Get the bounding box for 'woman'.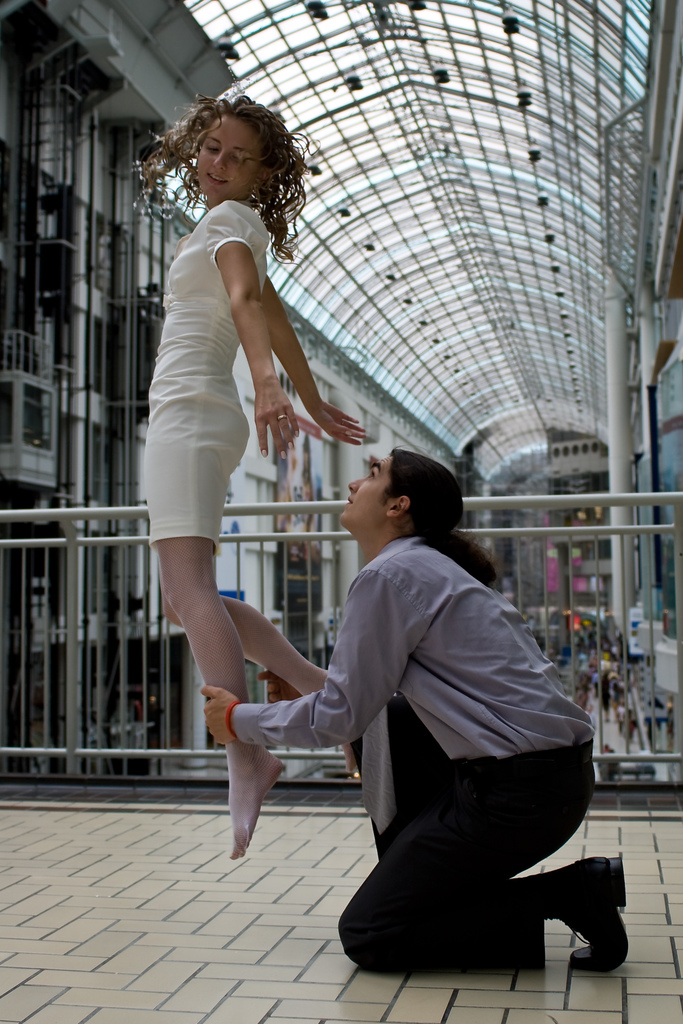
BBox(120, 95, 361, 865).
